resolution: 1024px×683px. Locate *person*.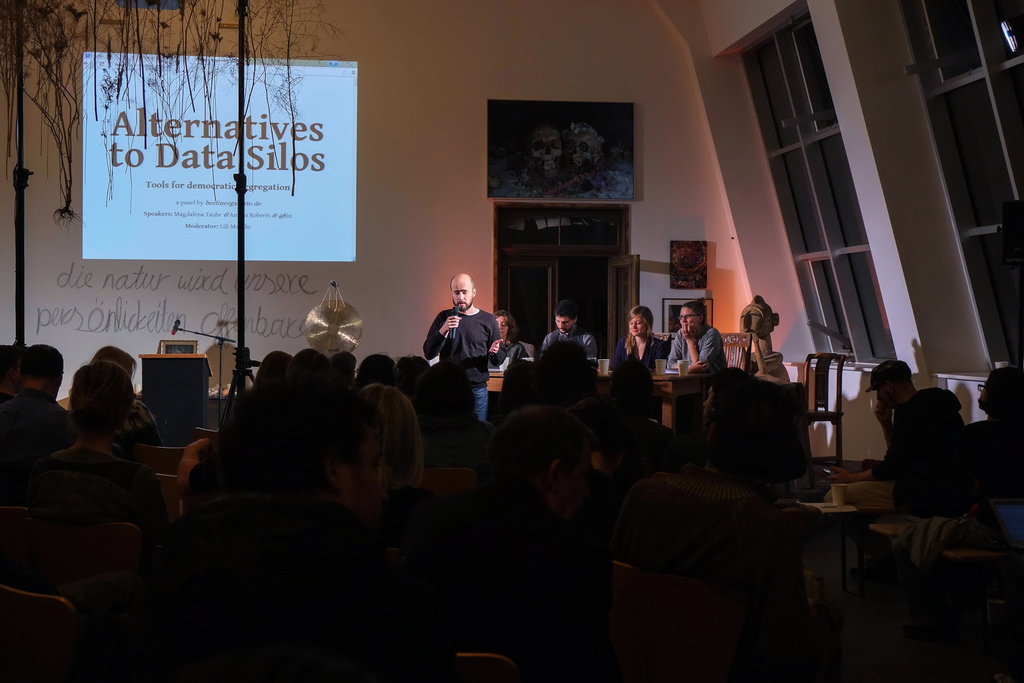
rect(541, 304, 596, 352).
